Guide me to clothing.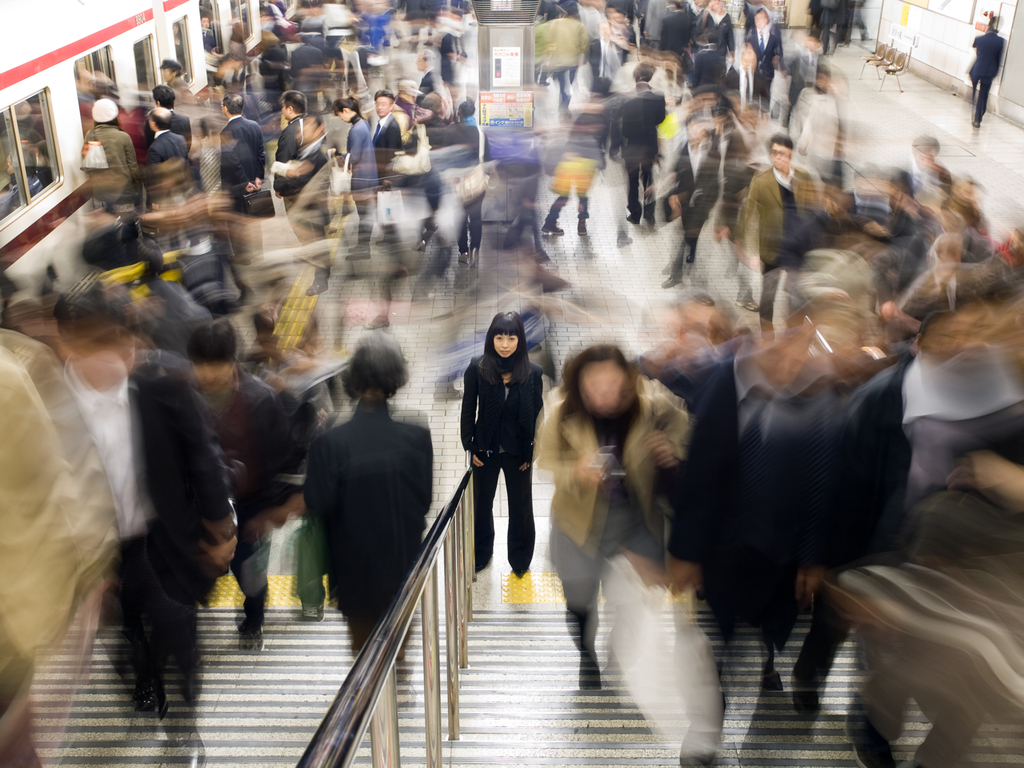
Guidance: Rect(652, 332, 906, 664).
